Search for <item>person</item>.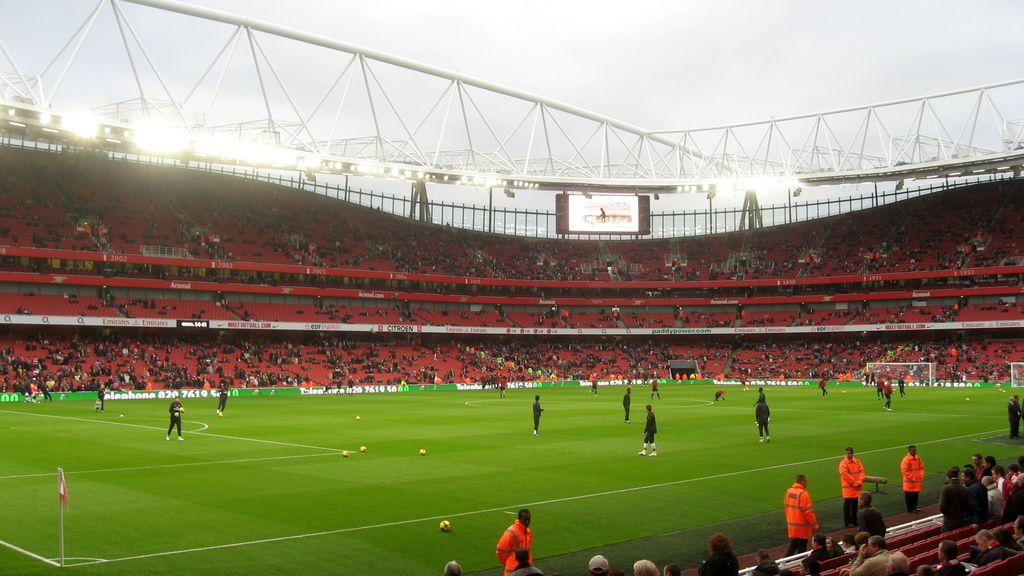
Found at left=781, top=472, right=827, bottom=557.
